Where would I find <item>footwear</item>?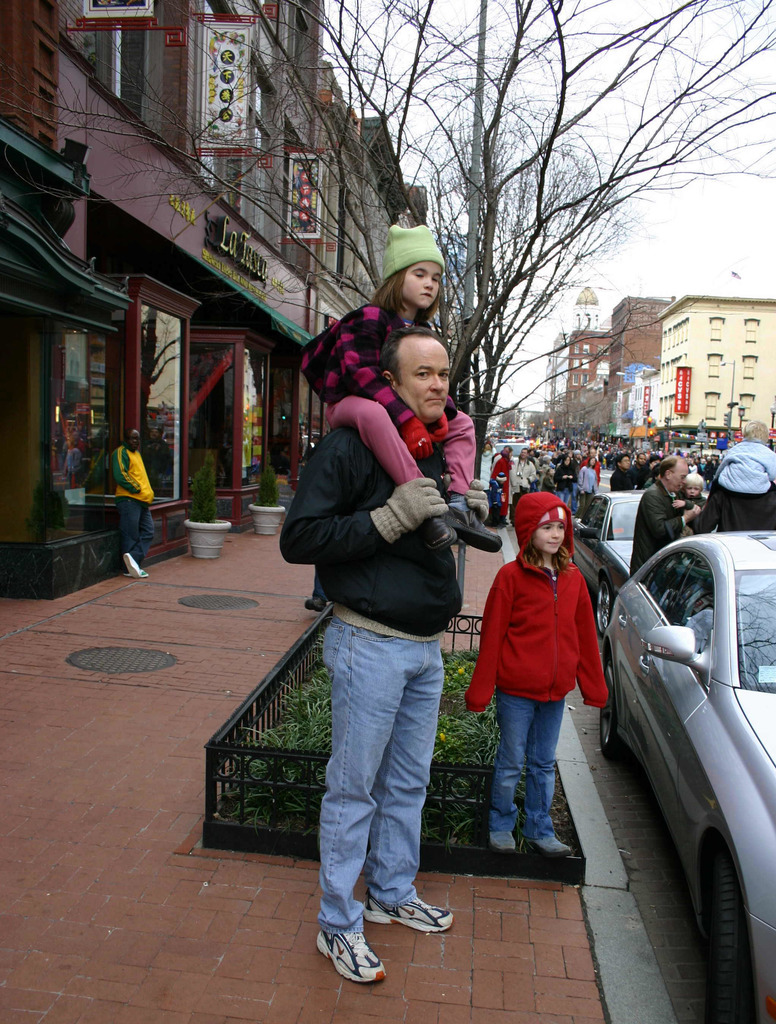
At detection(375, 896, 453, 932).
